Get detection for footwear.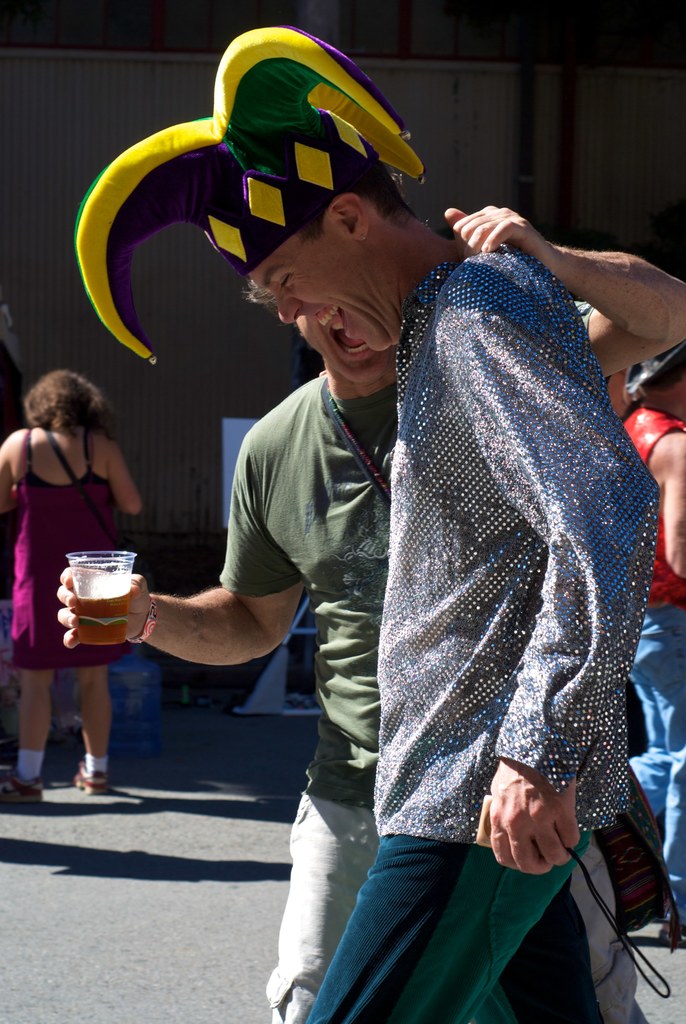
Detection: [70, 758, 109, 790].
